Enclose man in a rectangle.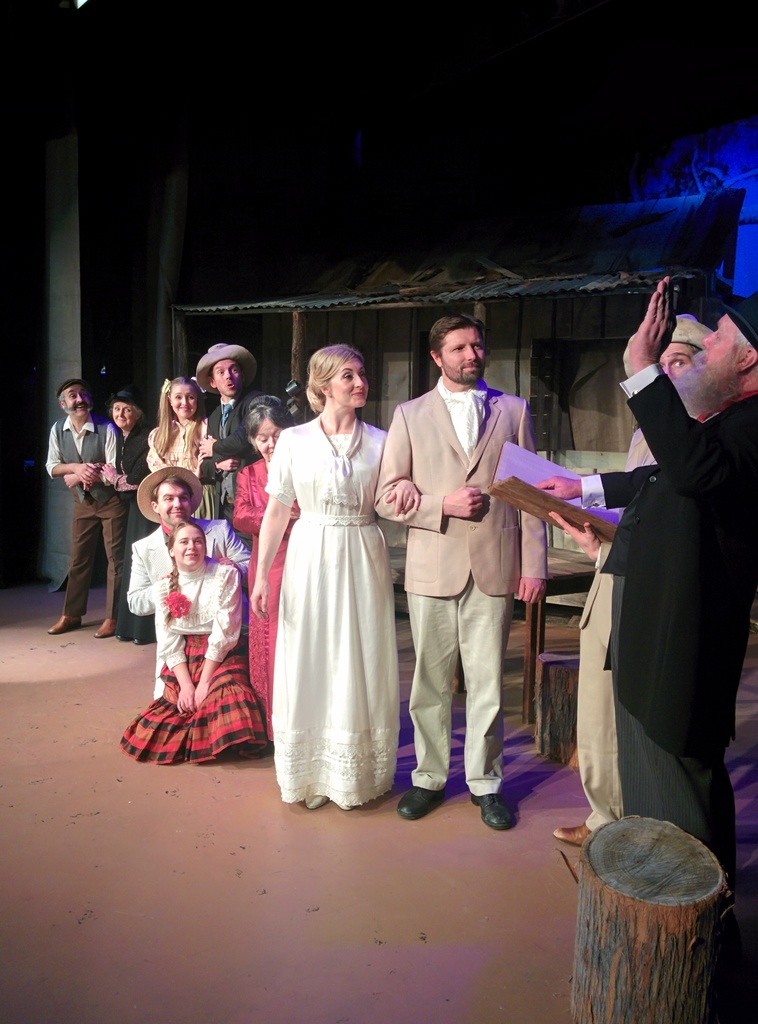
(125,466,256,697).
